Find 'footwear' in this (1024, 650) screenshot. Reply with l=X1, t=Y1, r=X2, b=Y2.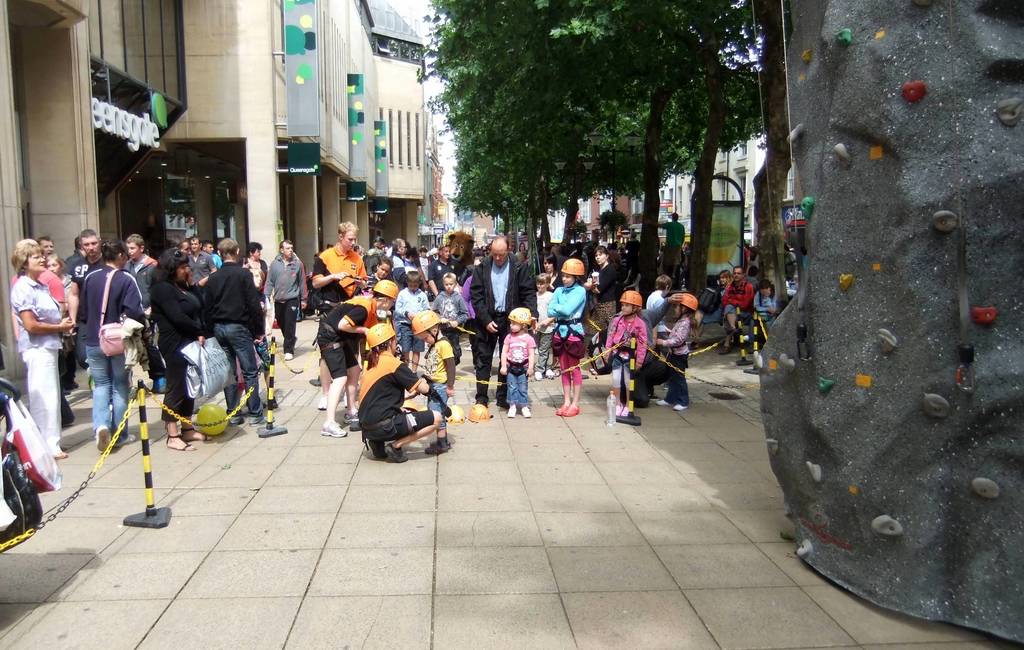
l=506, t=408, r=515, b=419.
